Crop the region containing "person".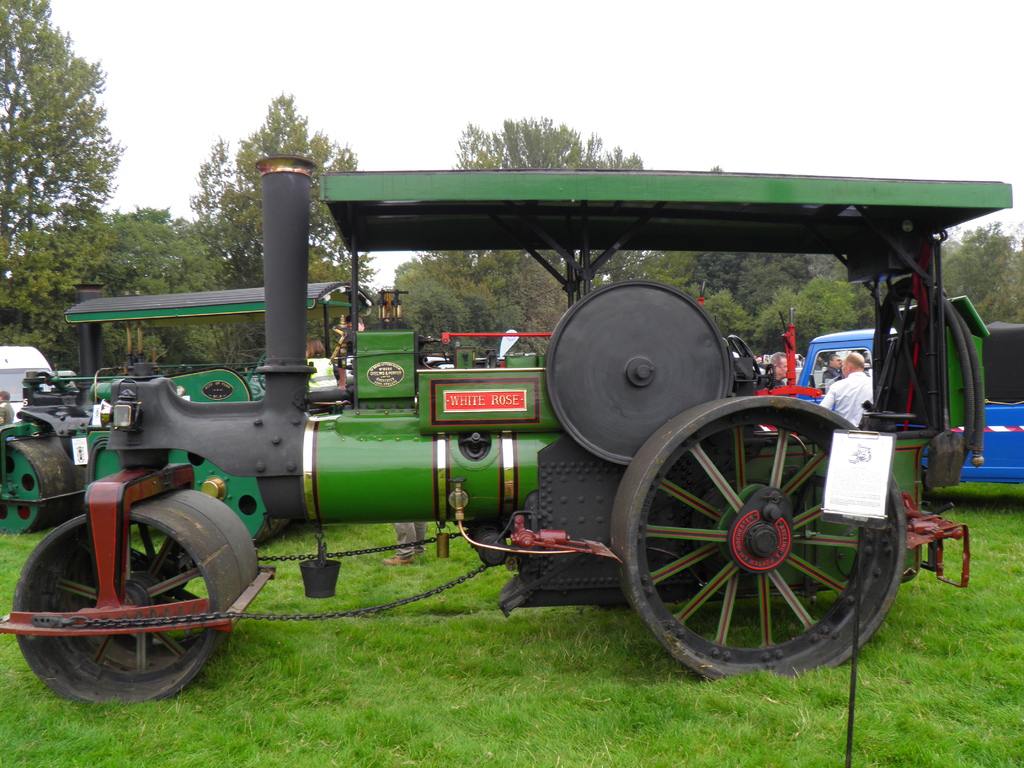
Crop region: box(813, 347, 873, 428).
